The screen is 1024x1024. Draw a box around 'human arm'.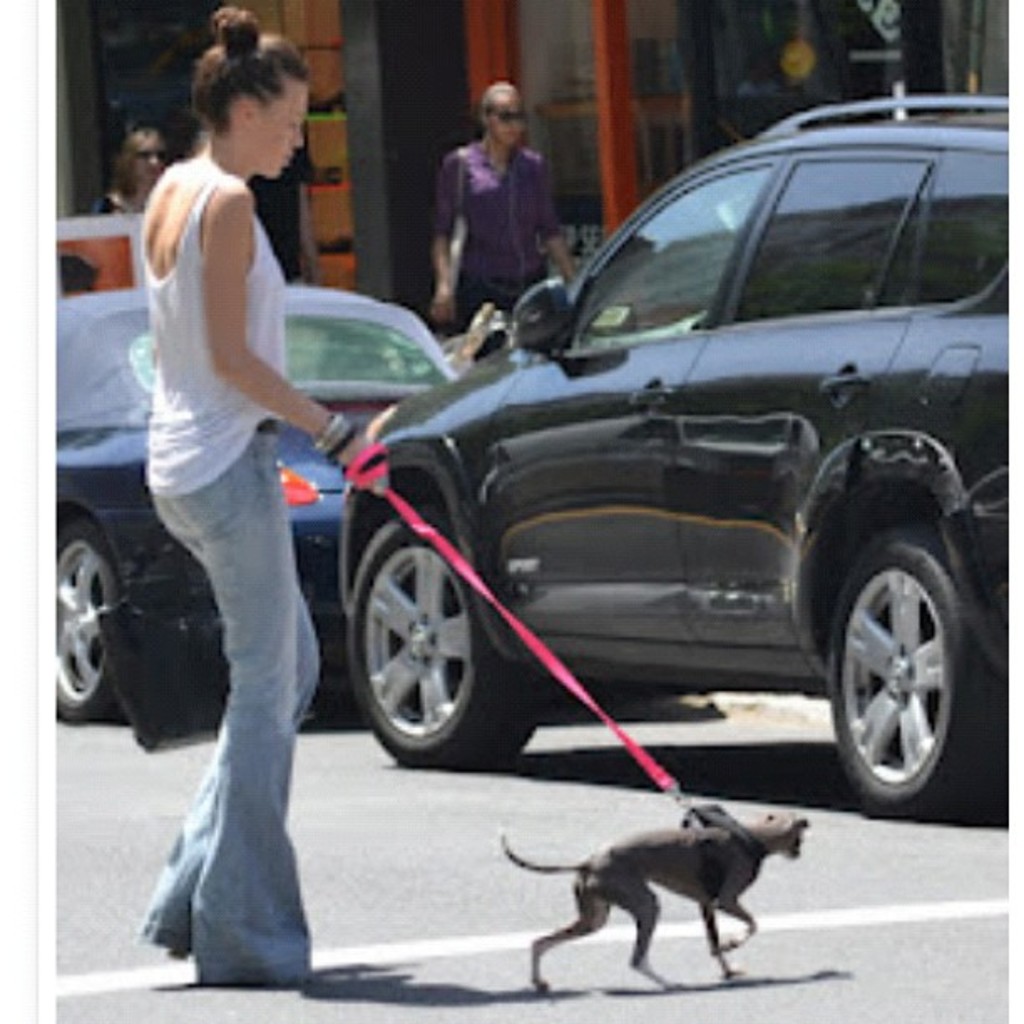
Rect(204, 179, 381, 462).
